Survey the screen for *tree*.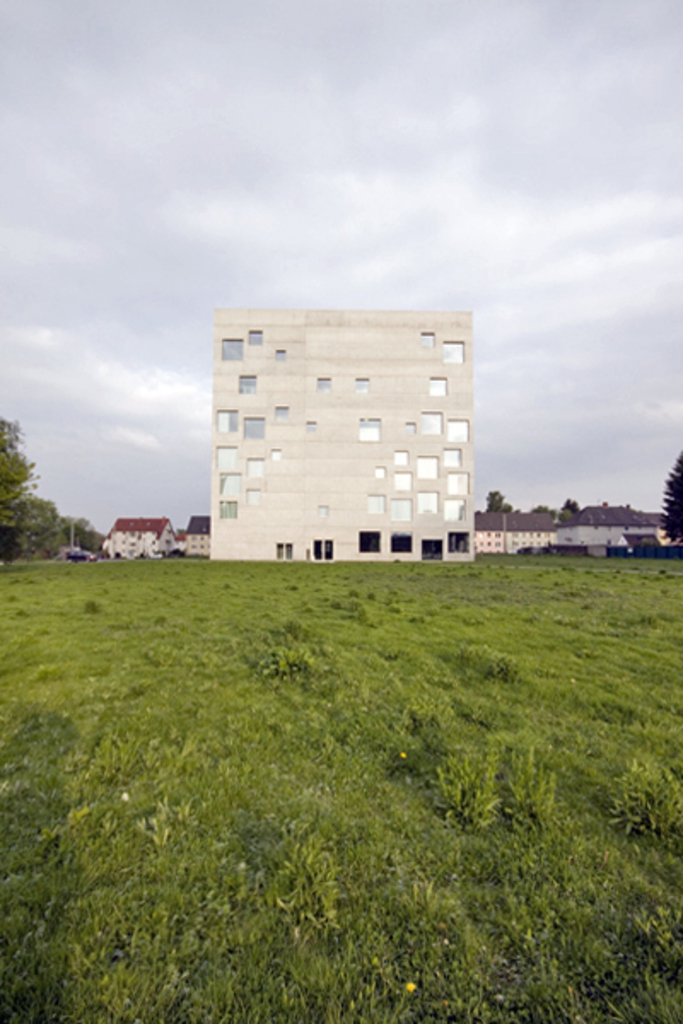
Survey found: (68,512,89,561).
